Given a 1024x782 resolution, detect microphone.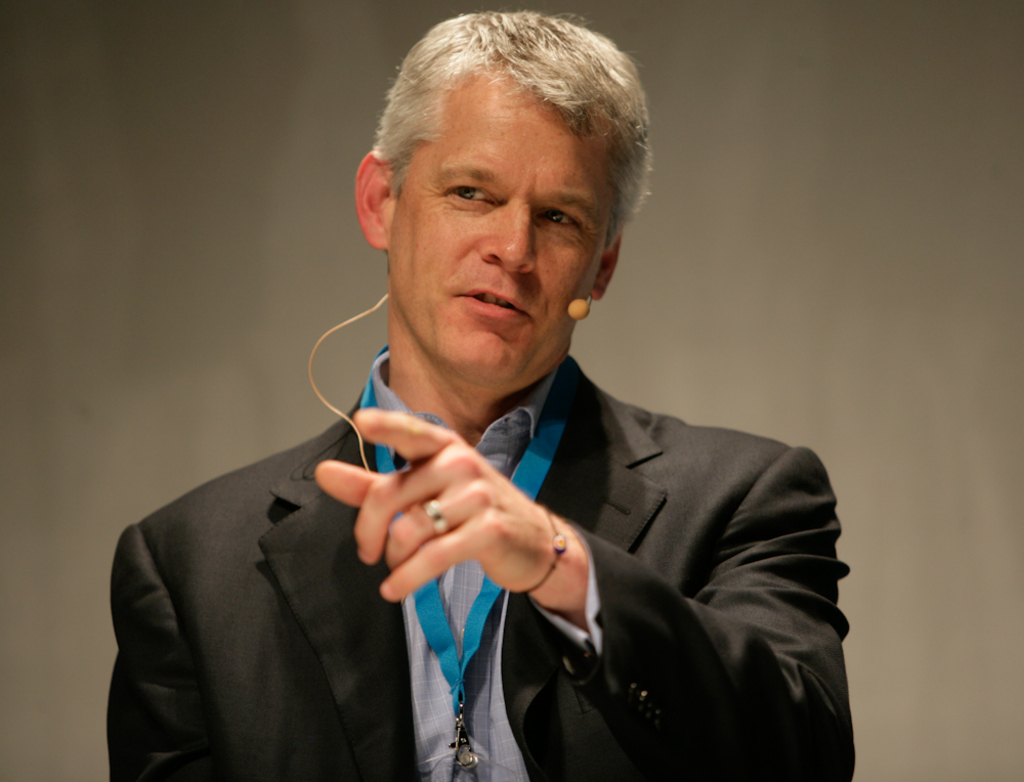
bbox(571, 296, 593, 319).
